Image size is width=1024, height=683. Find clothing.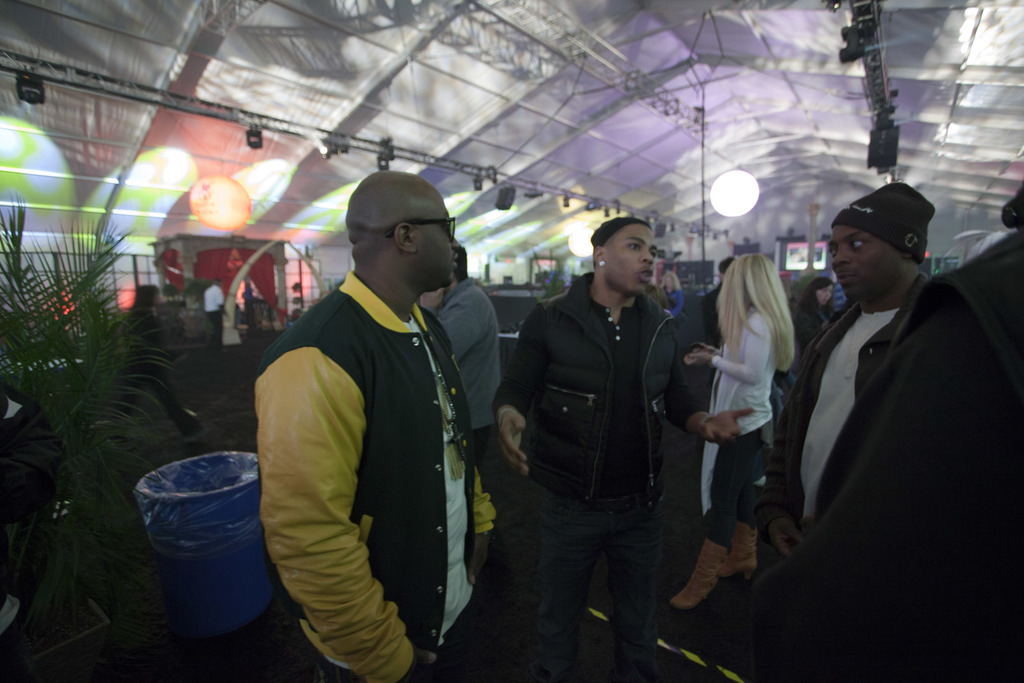
bbox(199, 283, 223, 346).
